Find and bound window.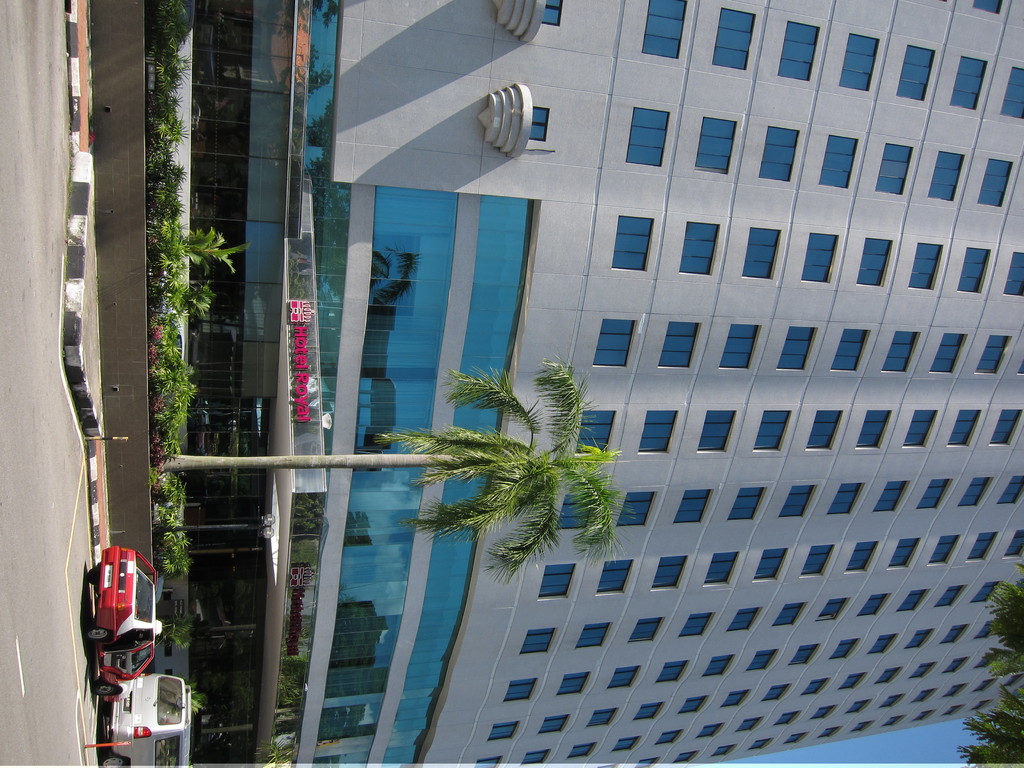
Bound: 931 327 972 380.
